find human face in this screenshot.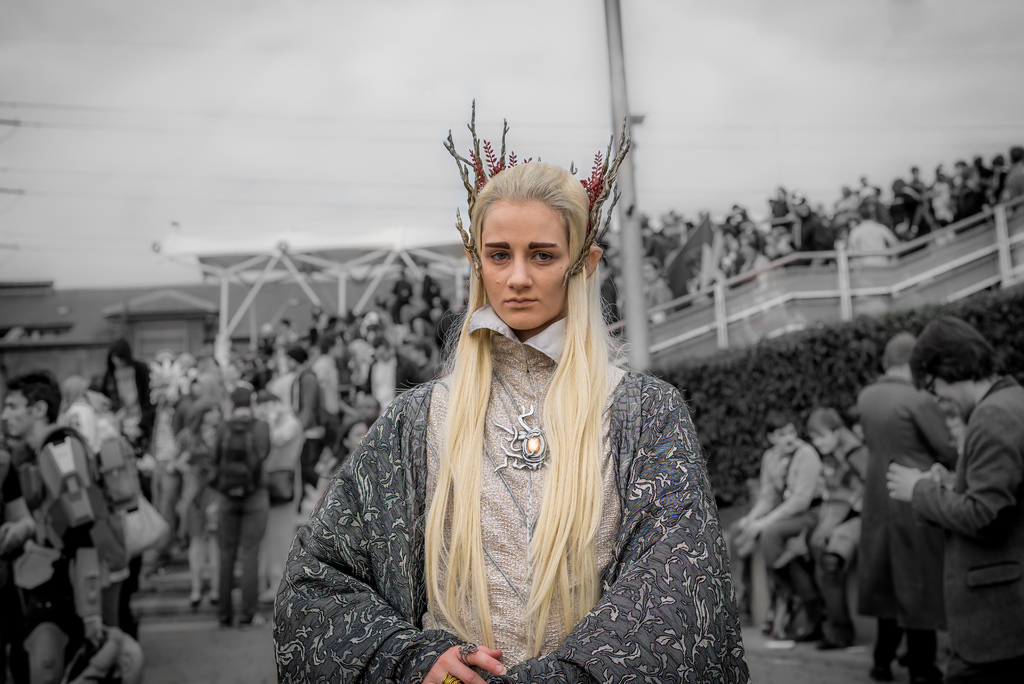
The bounding box for human face is 1:387:46:434.
